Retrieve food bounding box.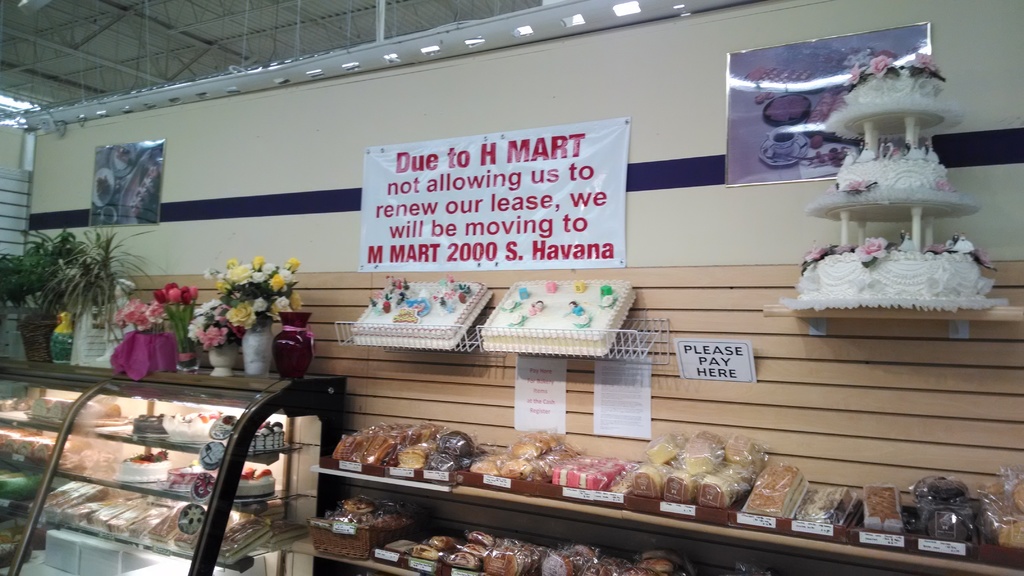
Bounding box: locate(765, 89, 770, 99).
